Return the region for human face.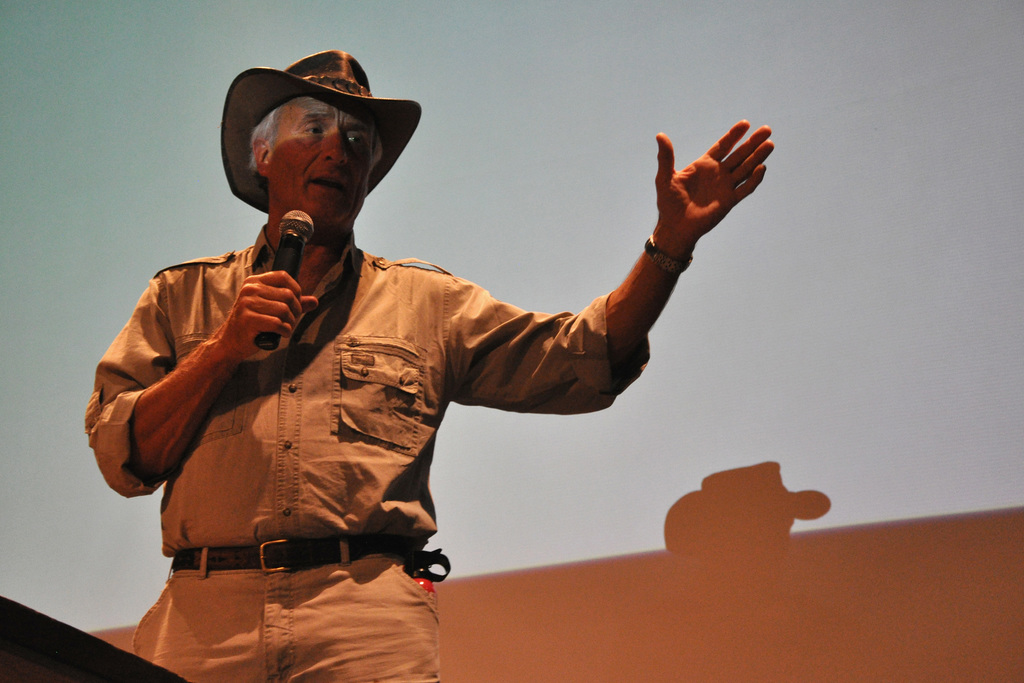
[left=275, top=99, right=374, bottom=224].
